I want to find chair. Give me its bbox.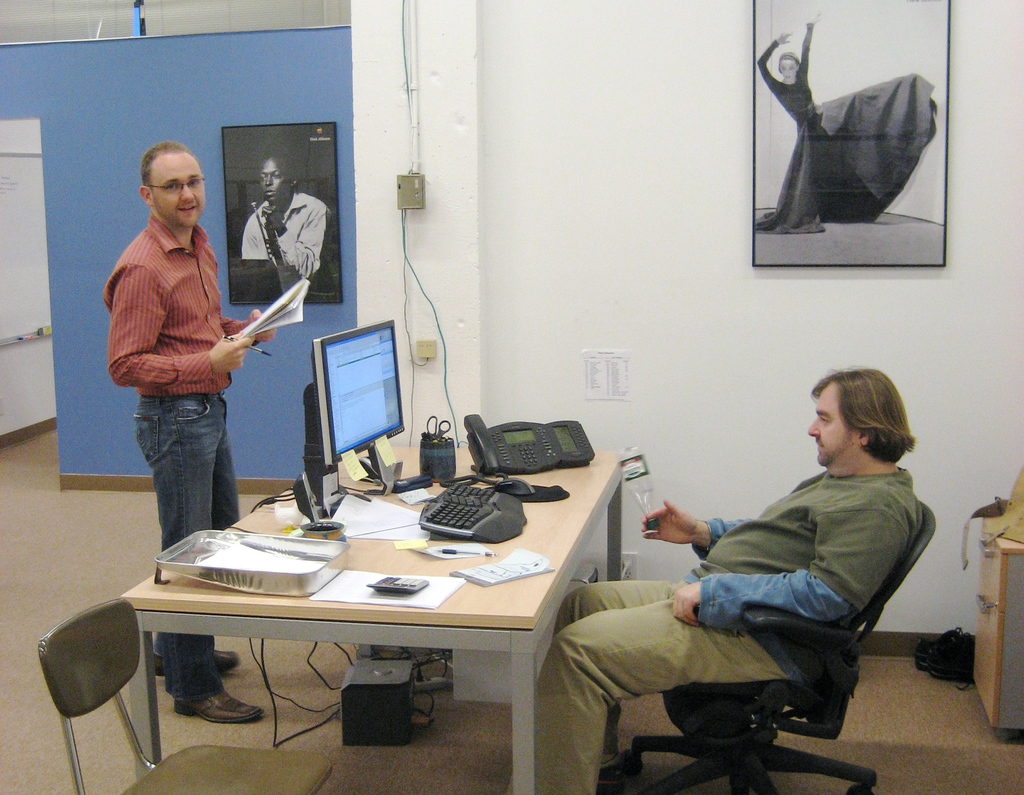
l=610, t=497, r=937, b=794.
